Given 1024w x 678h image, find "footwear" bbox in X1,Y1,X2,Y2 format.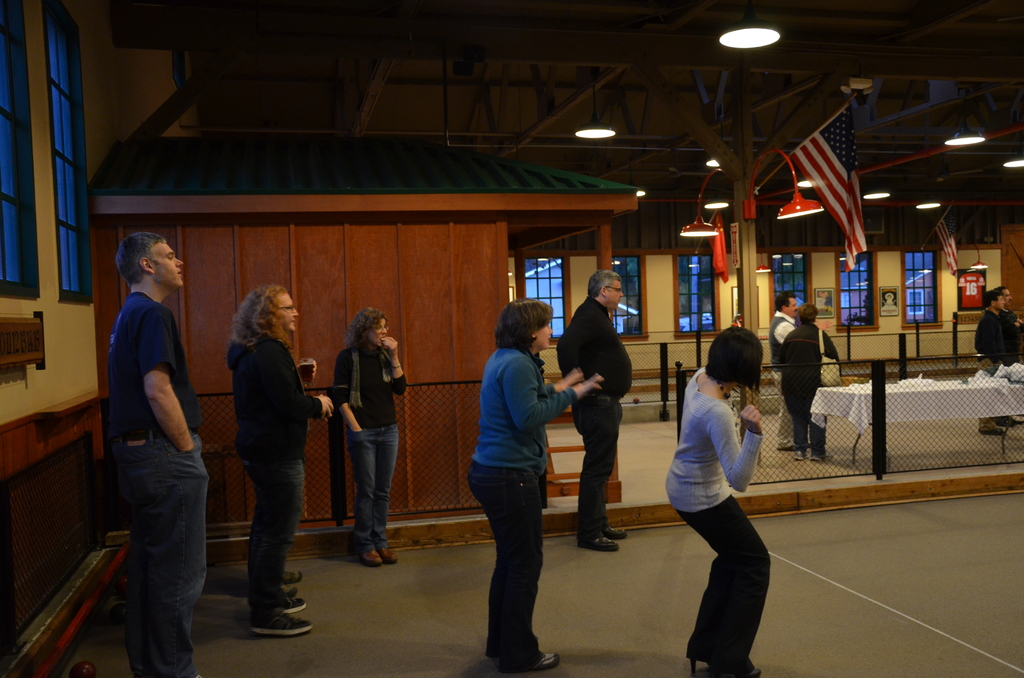
280,566,300,581.
